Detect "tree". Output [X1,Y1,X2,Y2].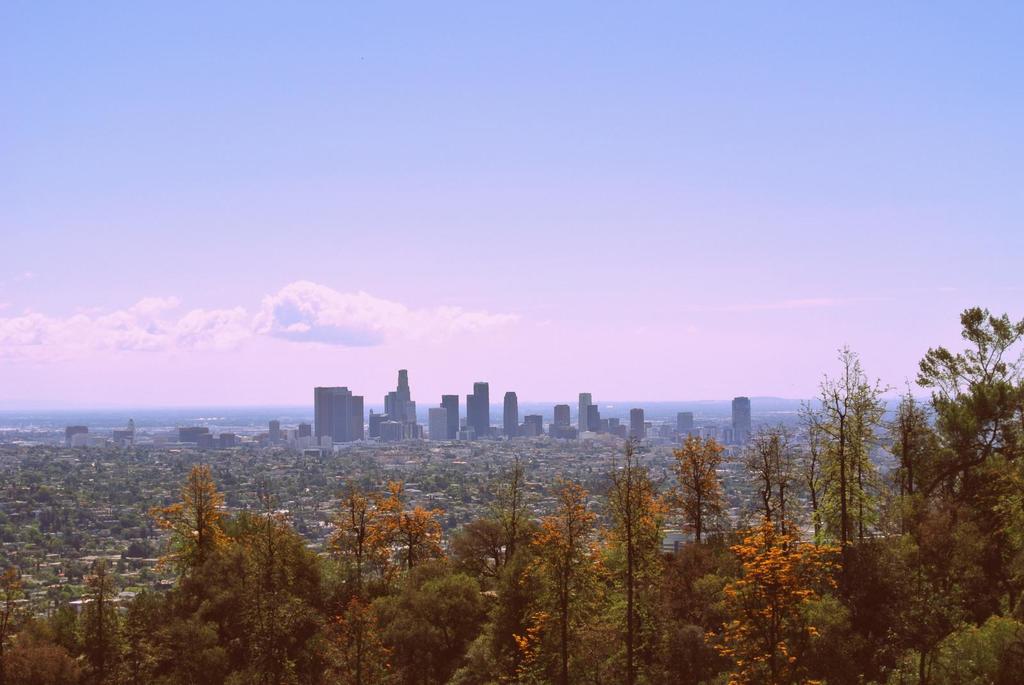
[669,530,849,683].
